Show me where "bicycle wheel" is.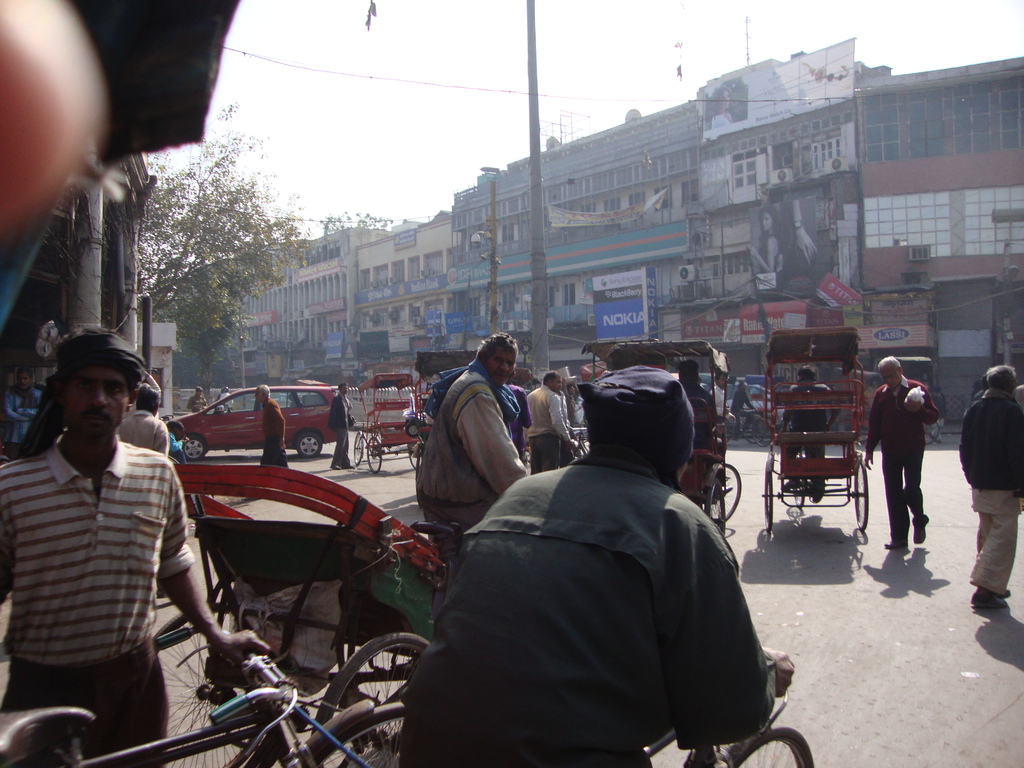
"bicycle wheel" is at BBox(854, 452, 874, 538).
